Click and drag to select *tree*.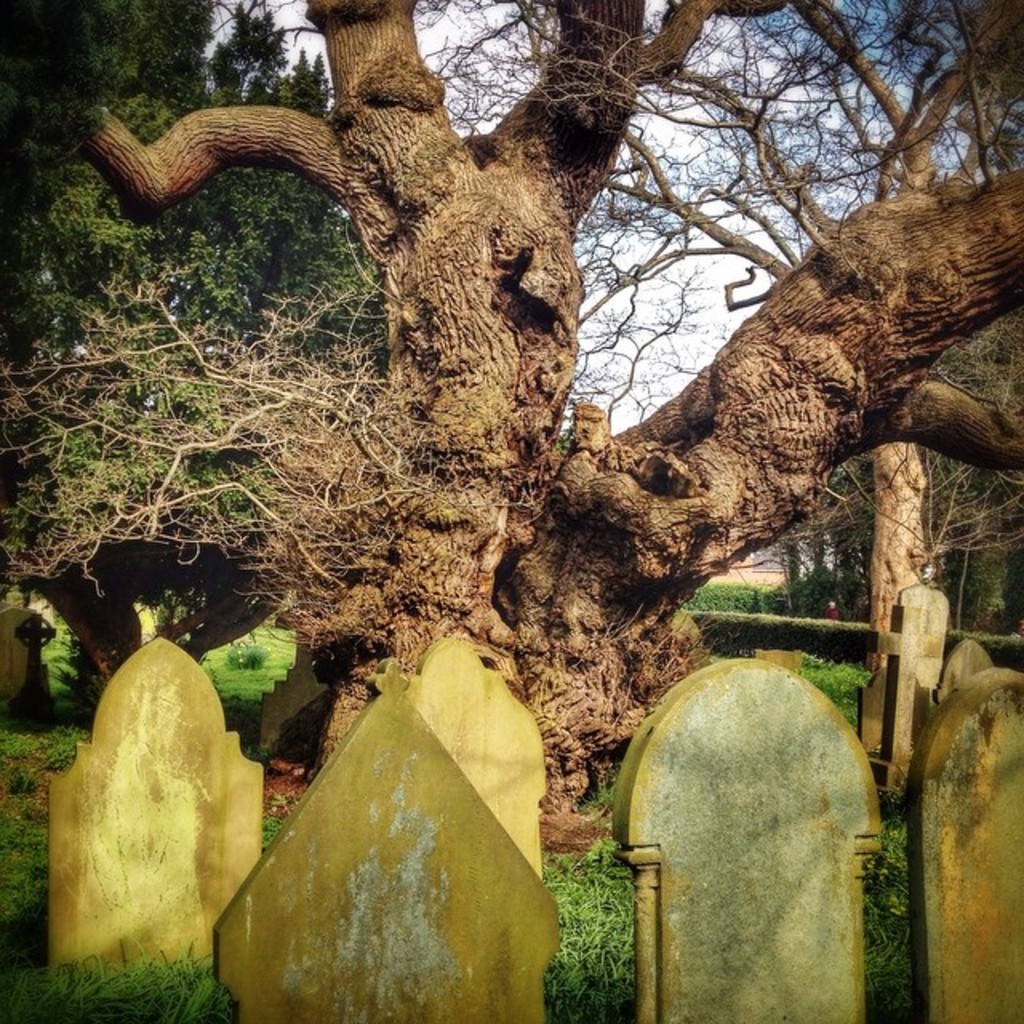
Selection: bbox(0, 0, 1022, 854).
